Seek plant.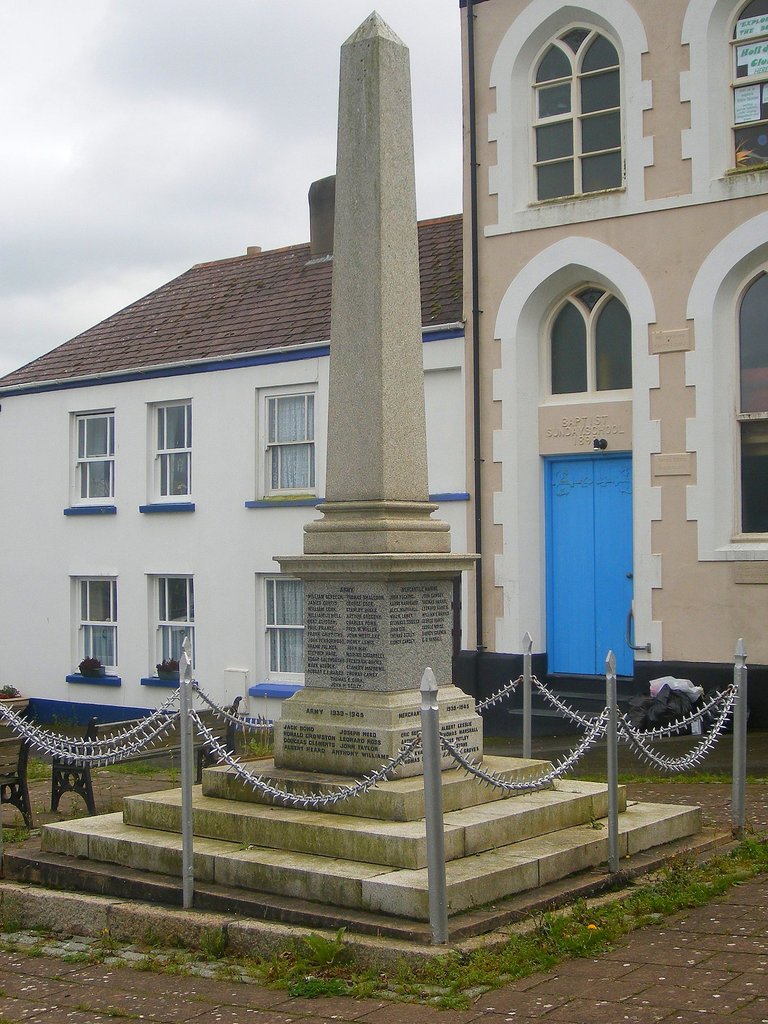
bbox(507, 900, 578, 986).
